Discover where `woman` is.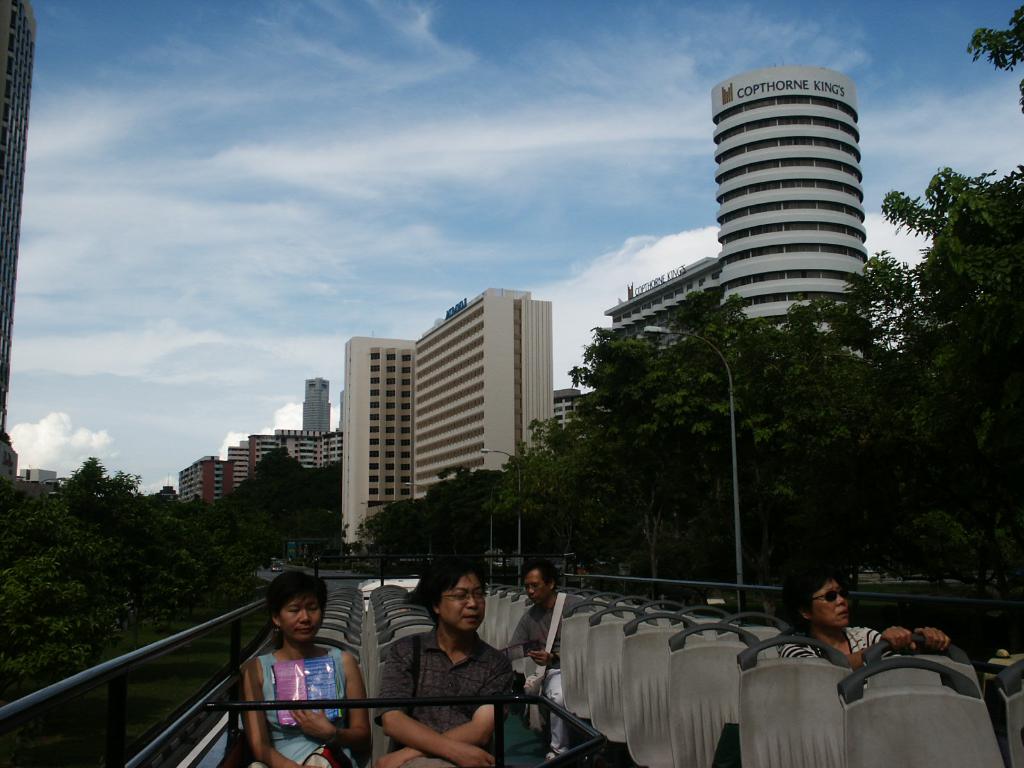
Discovered at <box>237,570,365,767</box>.
